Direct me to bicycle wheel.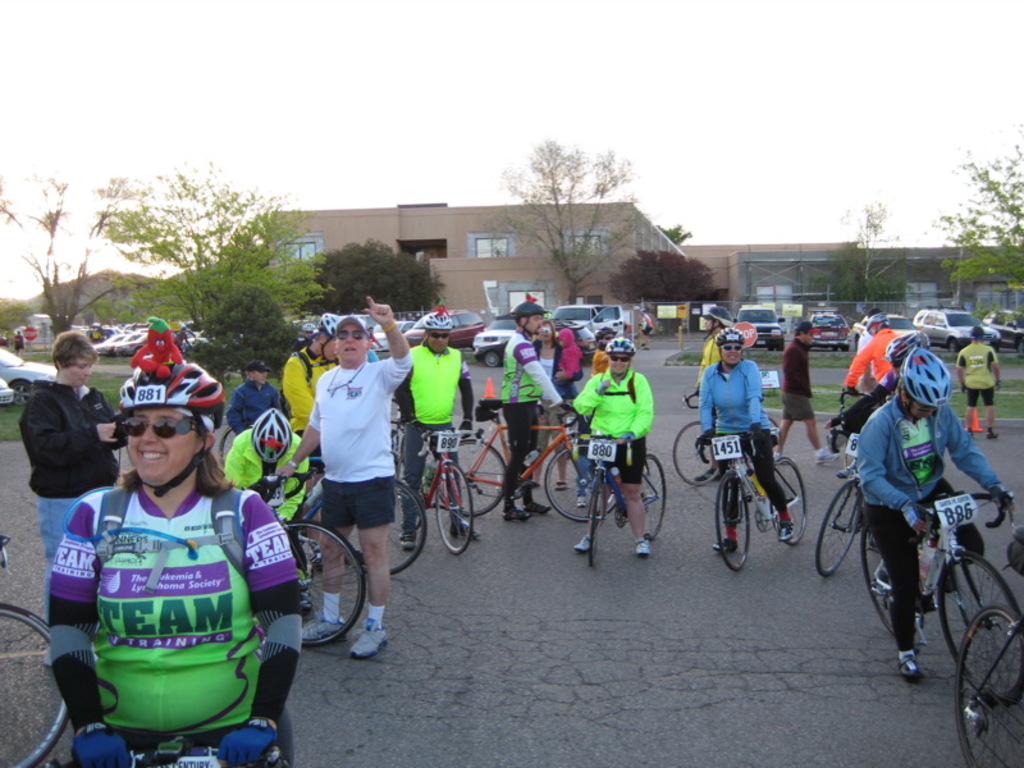
Direction: <box>677,415,731,484</box>.
